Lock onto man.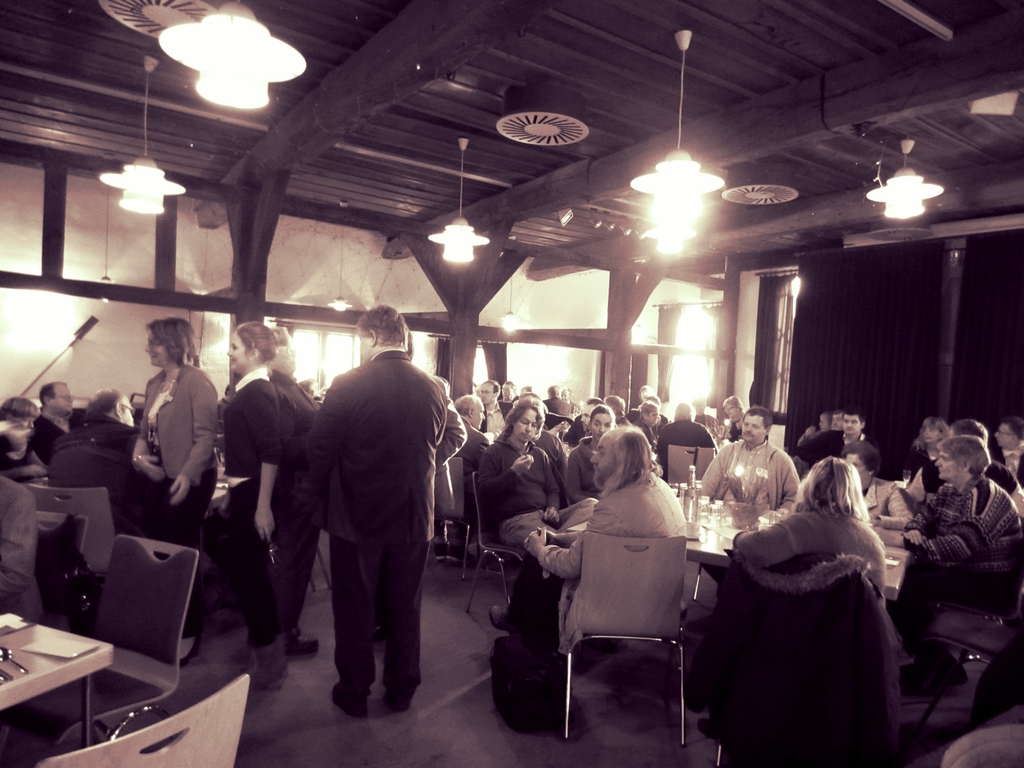
Locked: [left=504, top=378, right=518, bottom=399].
